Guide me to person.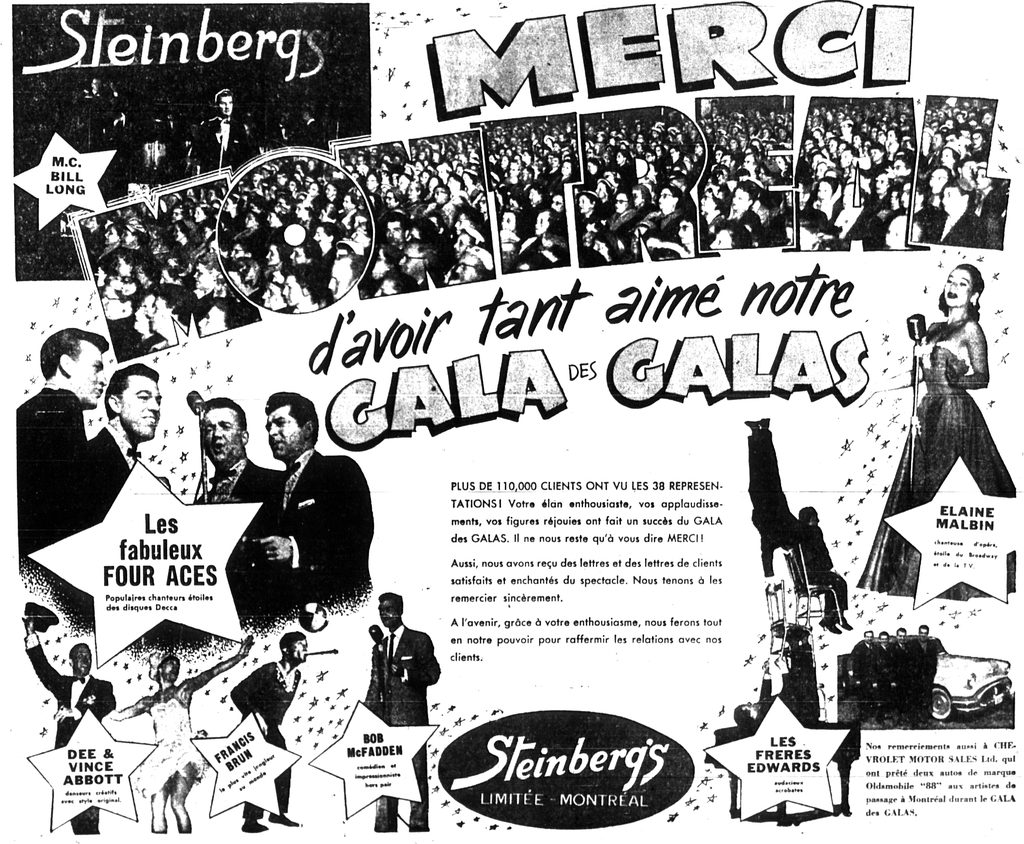
Guidance: Rect(16, 610, 125, 838).
